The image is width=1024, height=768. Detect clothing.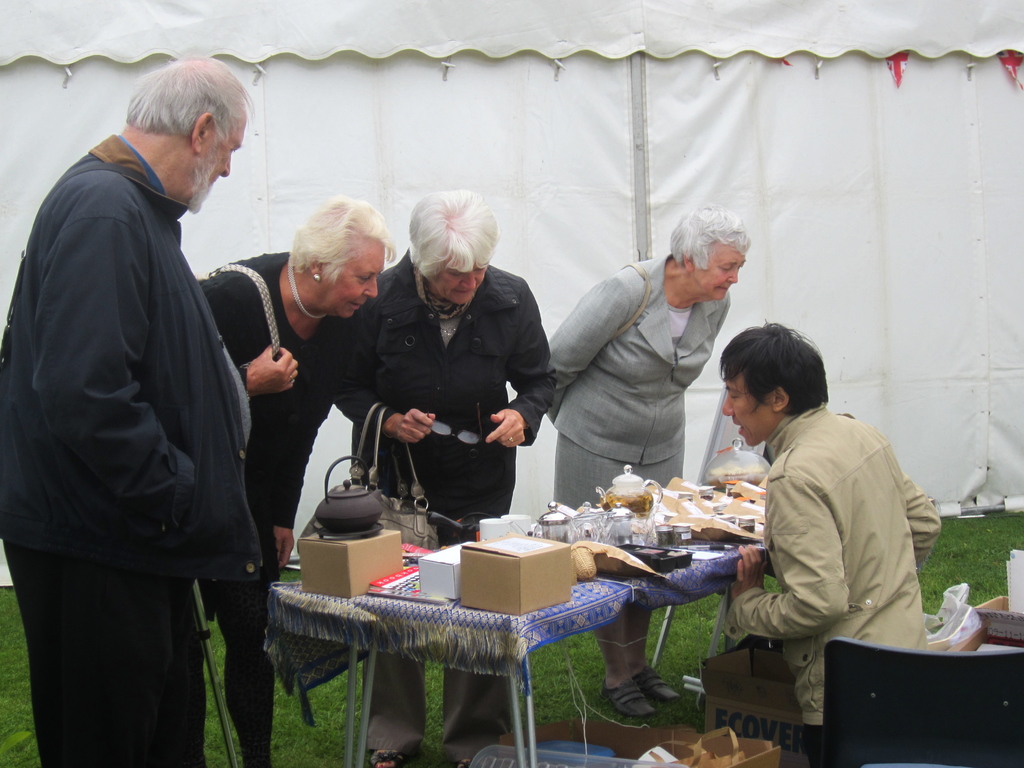
Detection: select_region(548, 253, 731, 650).
